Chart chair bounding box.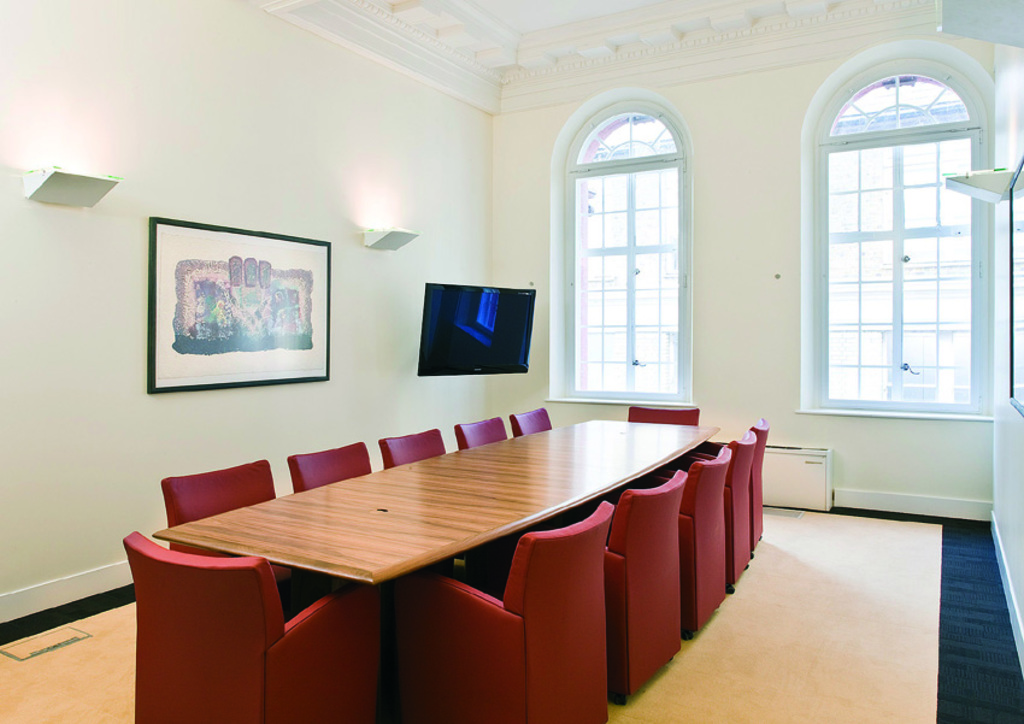
Charted: x1=725, y1=441, x2=754, y2=572.
